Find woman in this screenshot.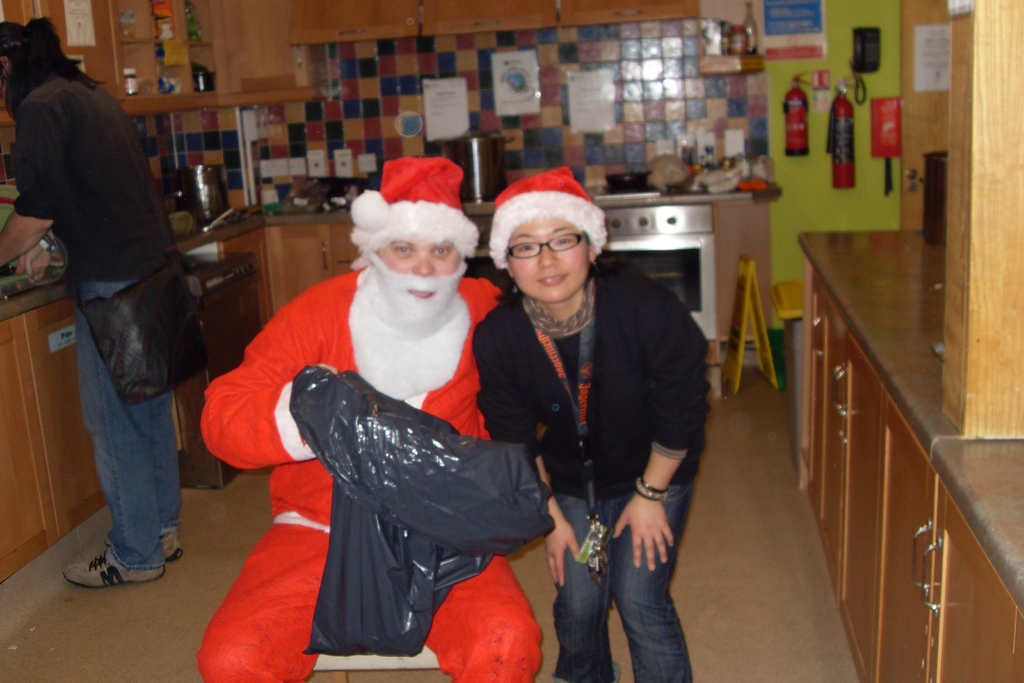
The bounding box for woman is (x1=470, y1=165, x2=713, y2=682).
